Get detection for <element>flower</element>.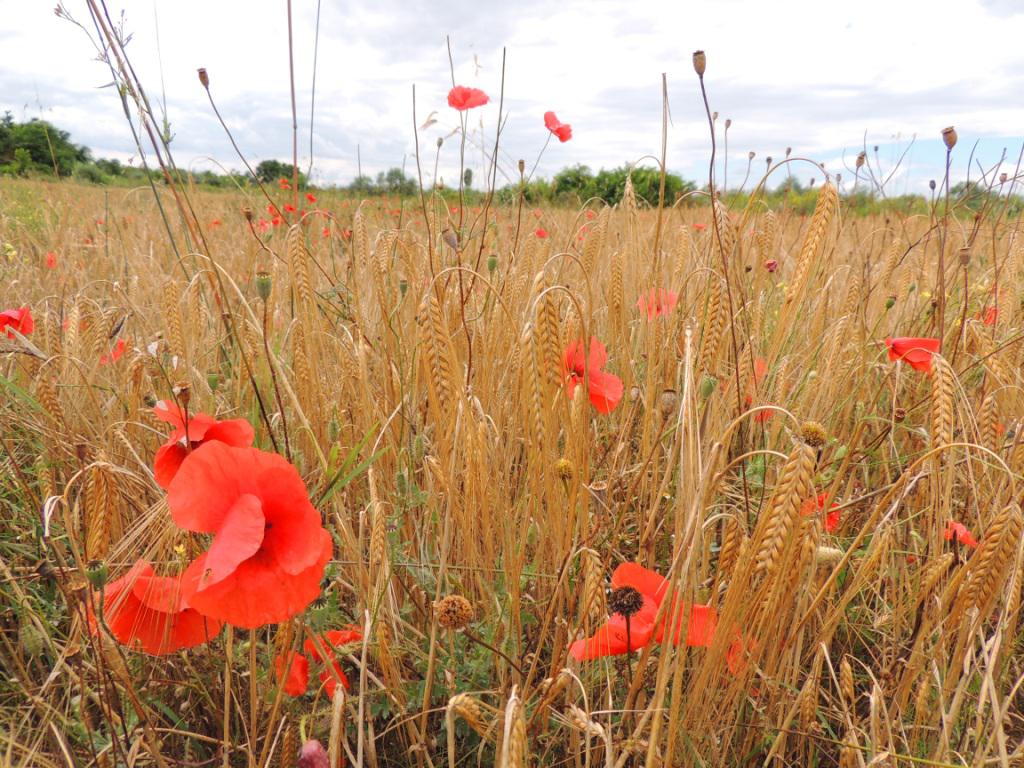
Detection: Rect(969, 305, 999, 329).
